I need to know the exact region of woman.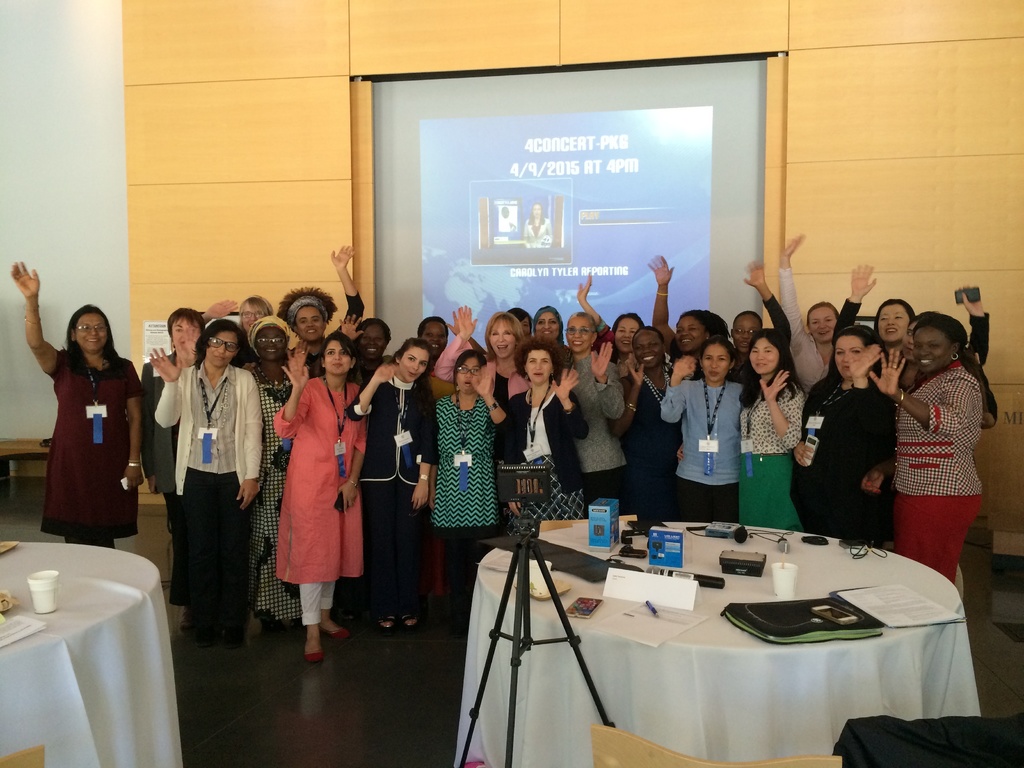
Region: box=[527, 300, 564, 375].
